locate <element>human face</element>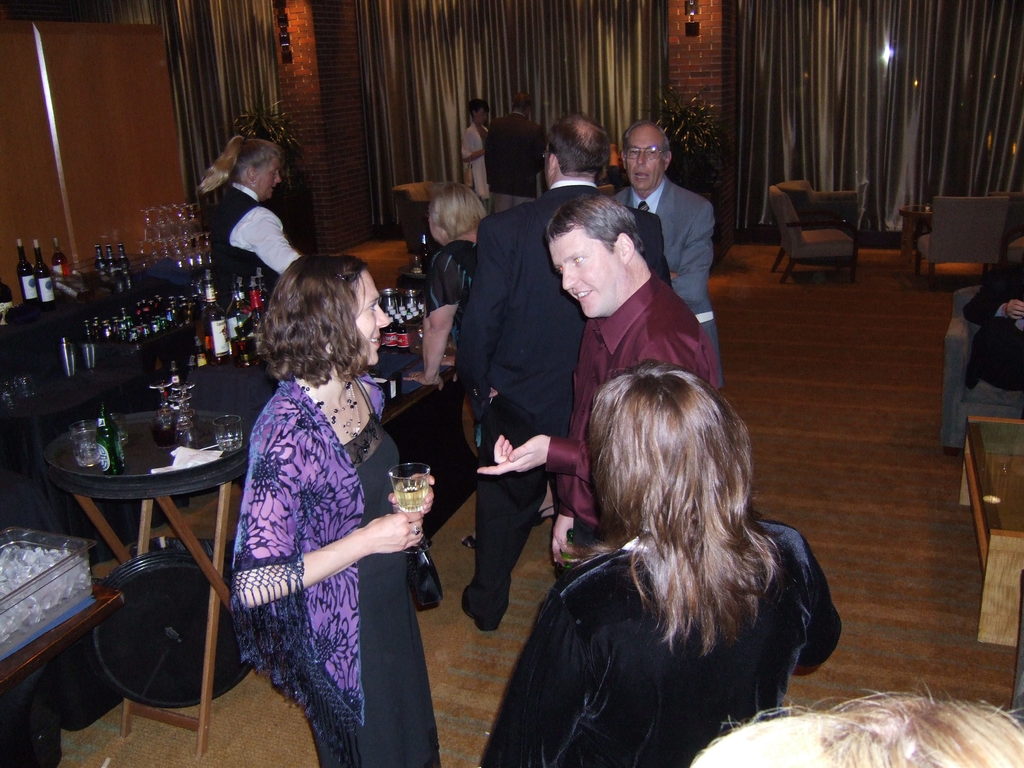
locate(626, 129, 663, 190)
